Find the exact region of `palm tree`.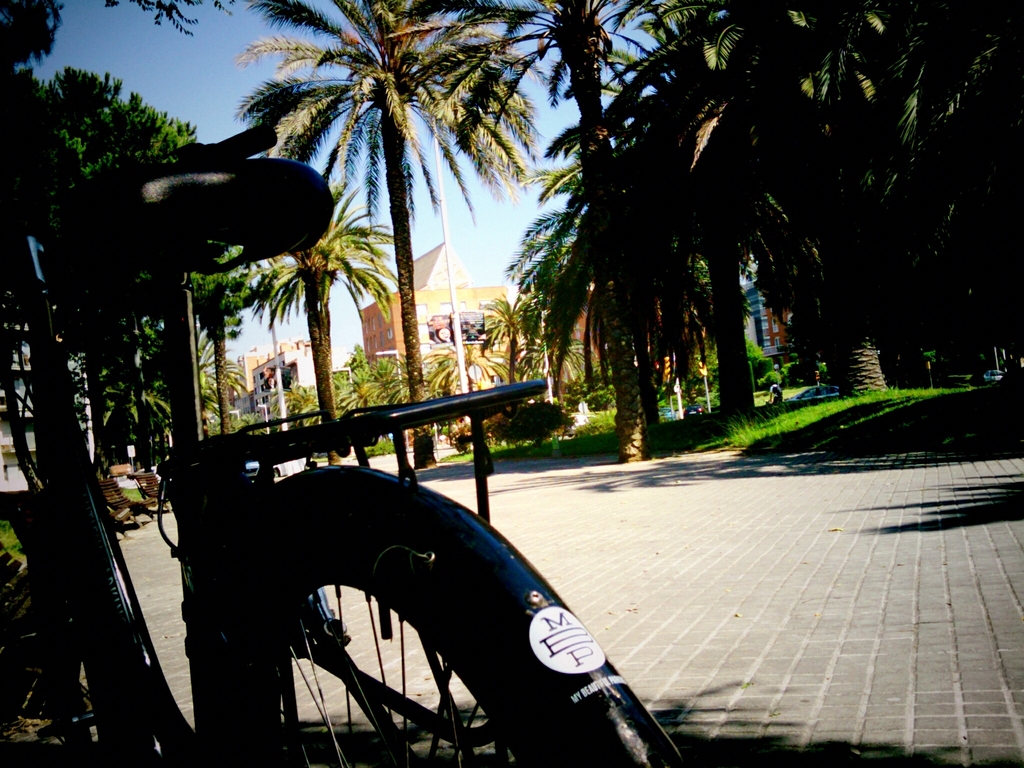
Exact region: <region>478, 295, 539, 415</region>.
